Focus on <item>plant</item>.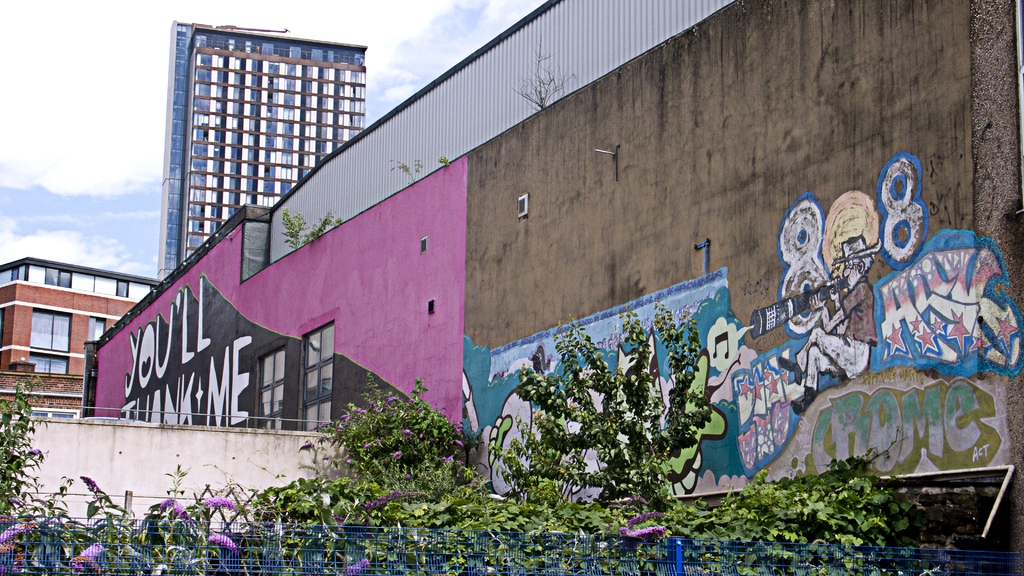
Focused at bbox=(468, 294, 732, 509).
